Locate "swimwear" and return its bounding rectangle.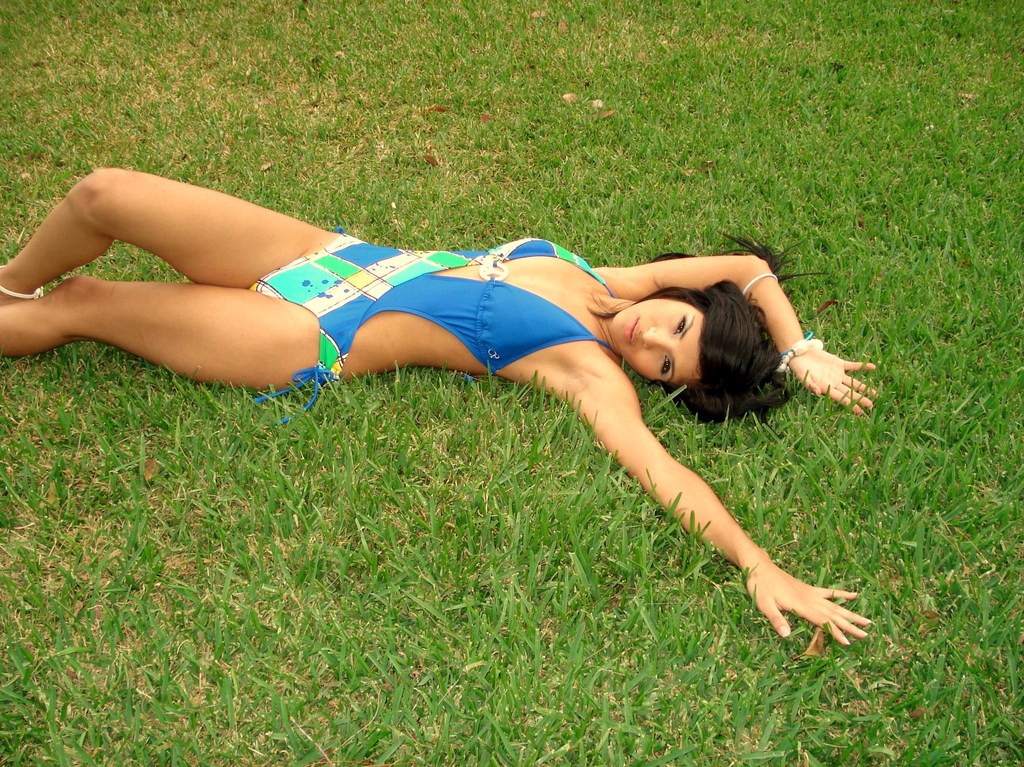
x1=248 y1=235 x2=616 y2=424.
